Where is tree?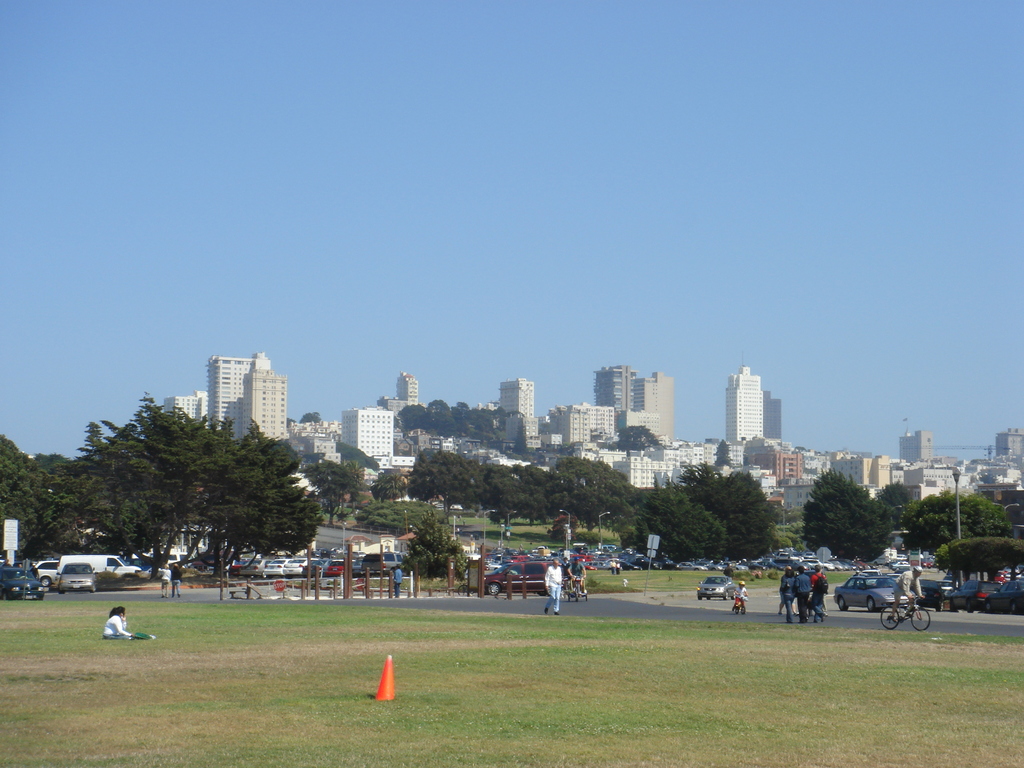
[left=620, top=427, right=659, bottom=451].
